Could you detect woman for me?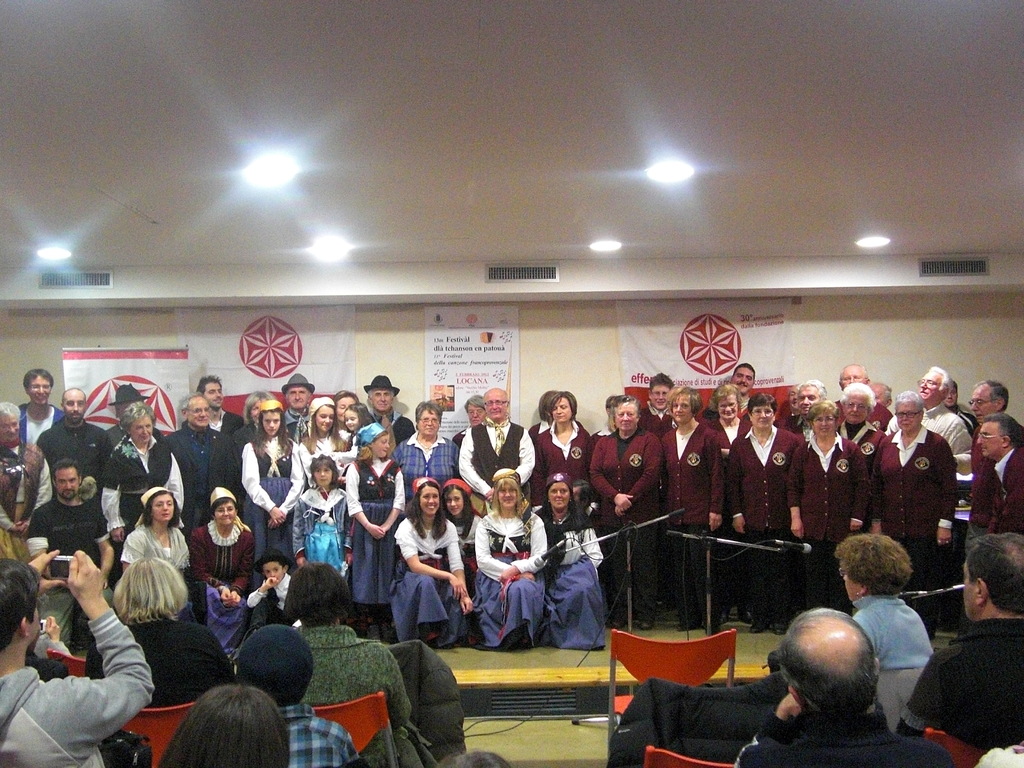
Detection result: box=[700, 376, 739, 625].
